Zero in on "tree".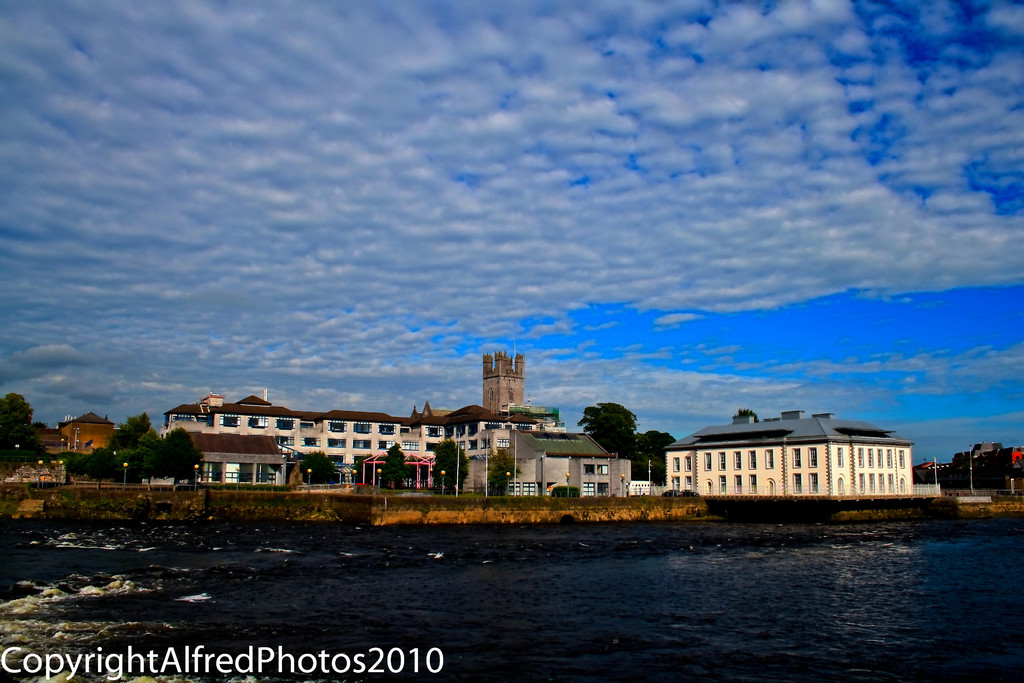
Zeroed in: pyautogui.locateOnScreen(376, 441, 402, 491).
